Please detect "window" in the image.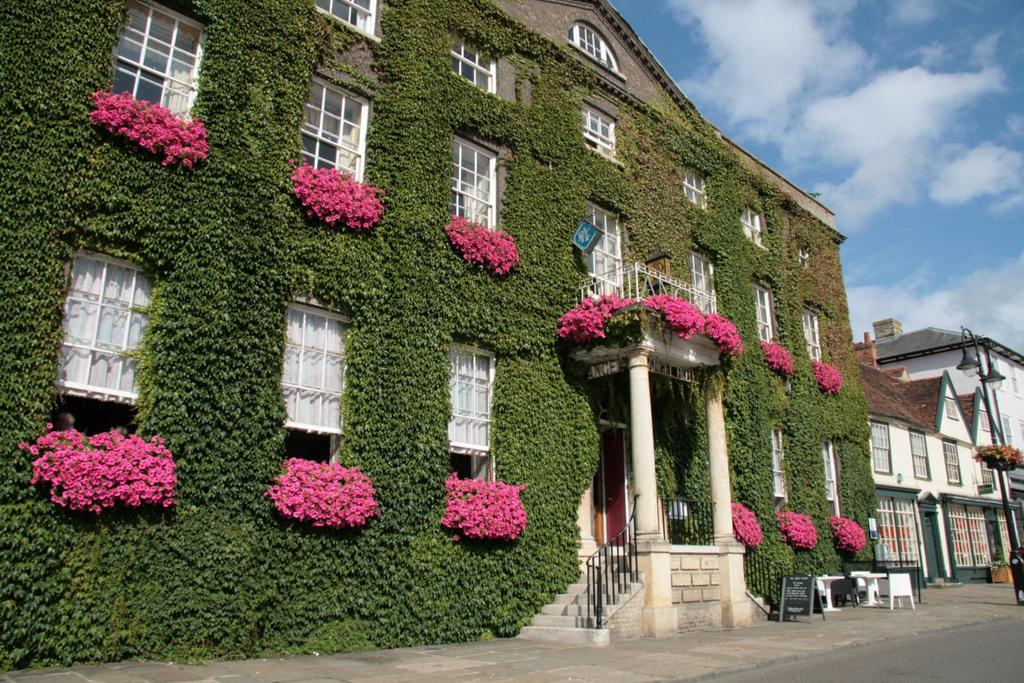
select_region(40, 245, 143, 398).
